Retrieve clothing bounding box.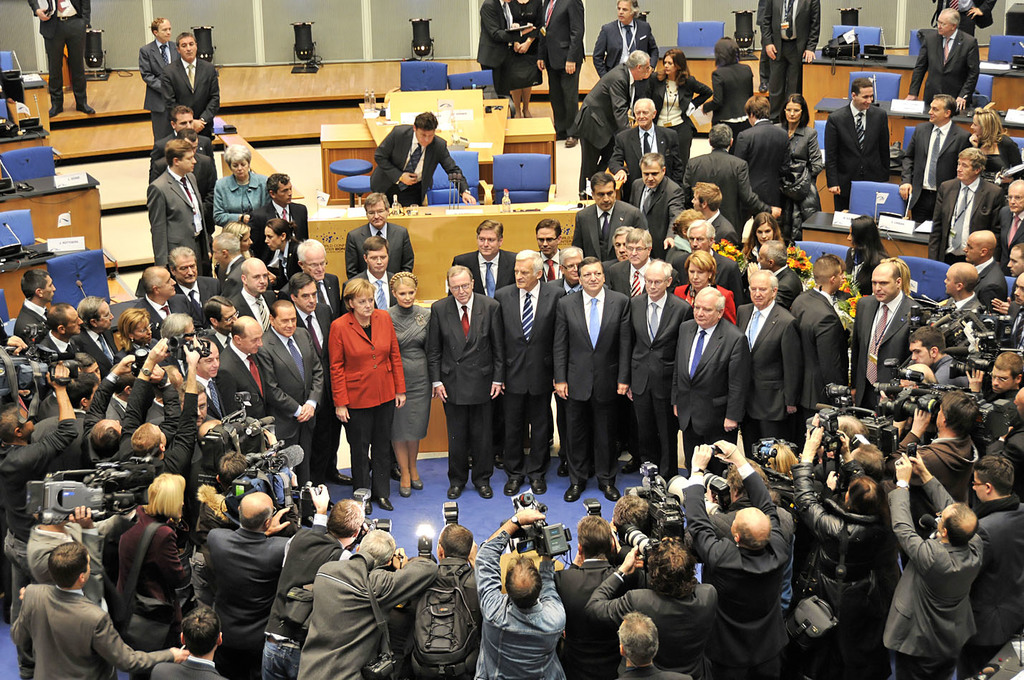
Bounding box: region(644, 77, 713, 168).
